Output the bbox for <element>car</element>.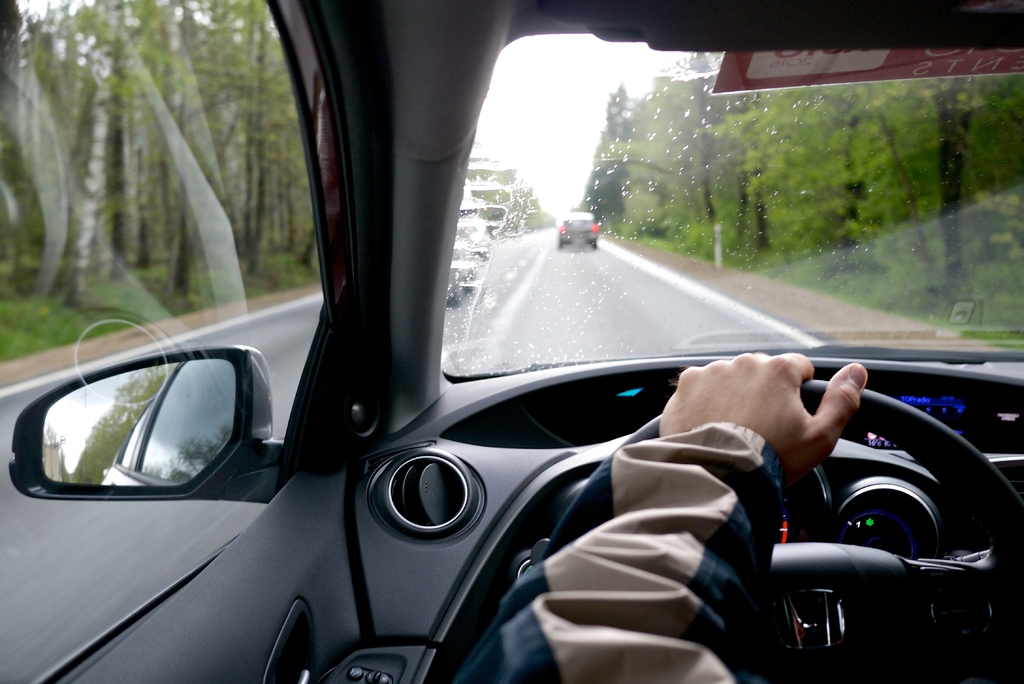
box(0, 0, 1023, 683).
